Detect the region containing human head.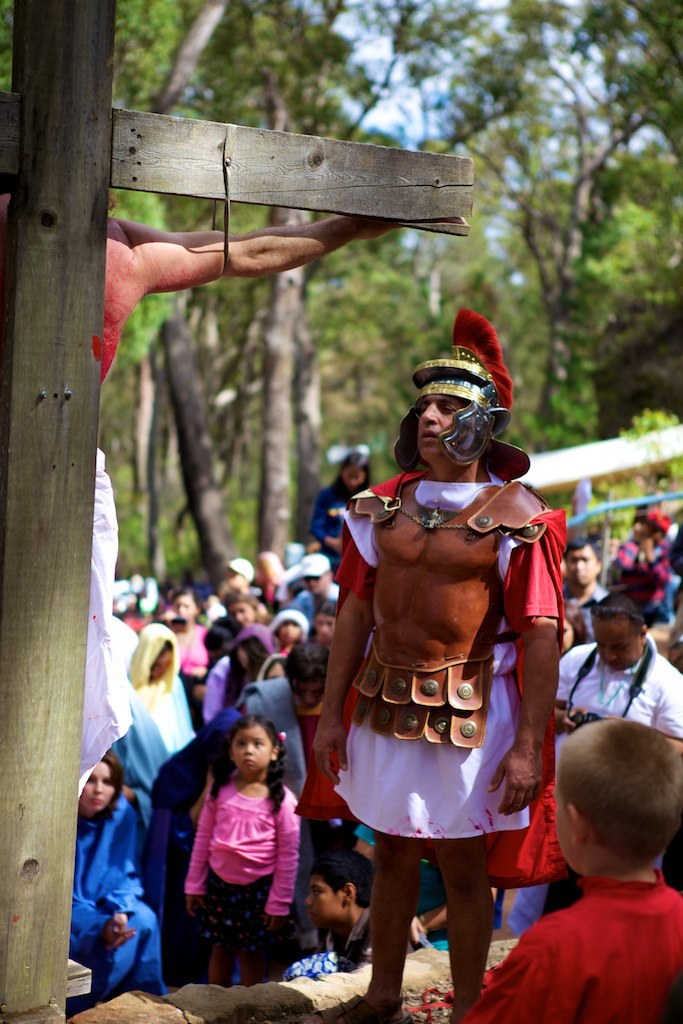
(275, 616, 305, 644).
